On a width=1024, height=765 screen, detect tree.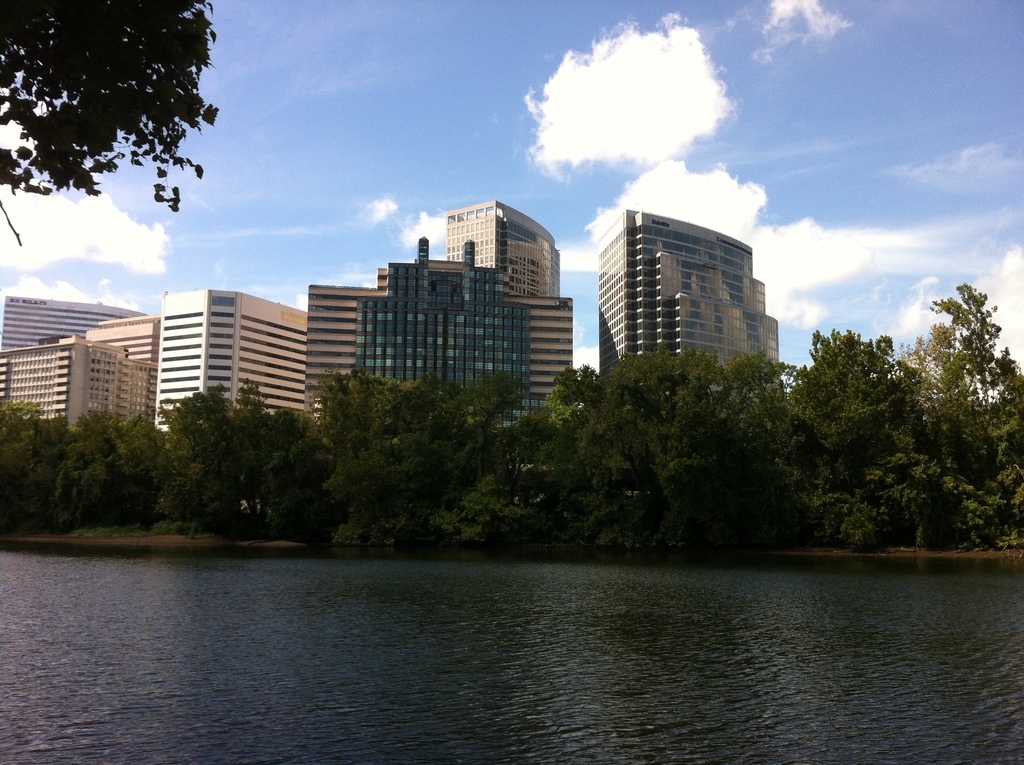
318:356:477:556.
